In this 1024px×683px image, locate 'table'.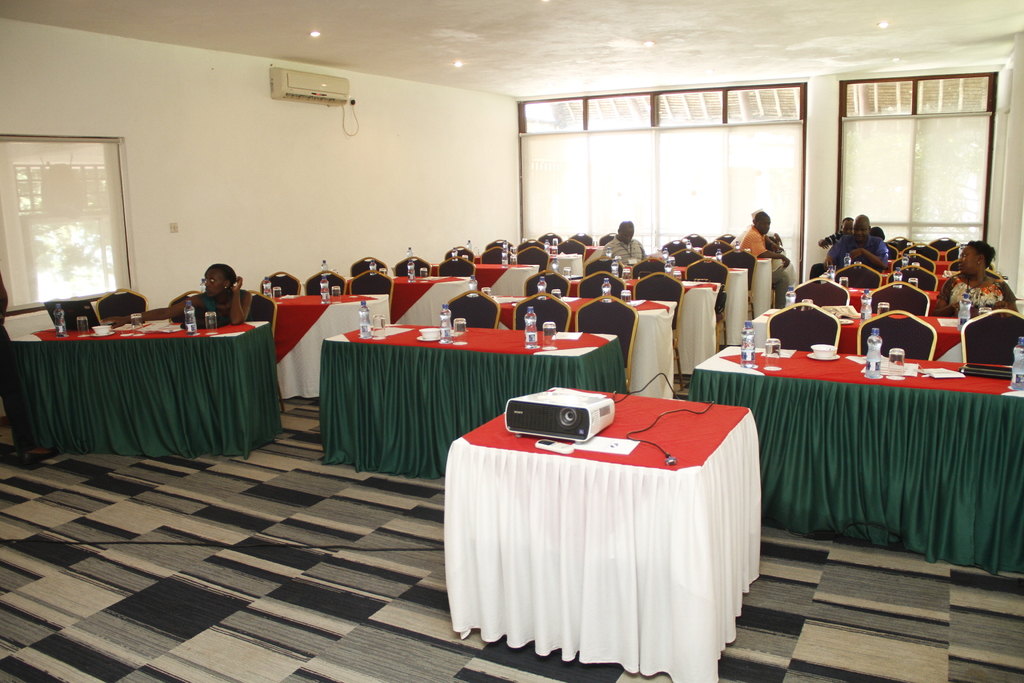
Bounding box: rect(676, 278, 716, 372).
